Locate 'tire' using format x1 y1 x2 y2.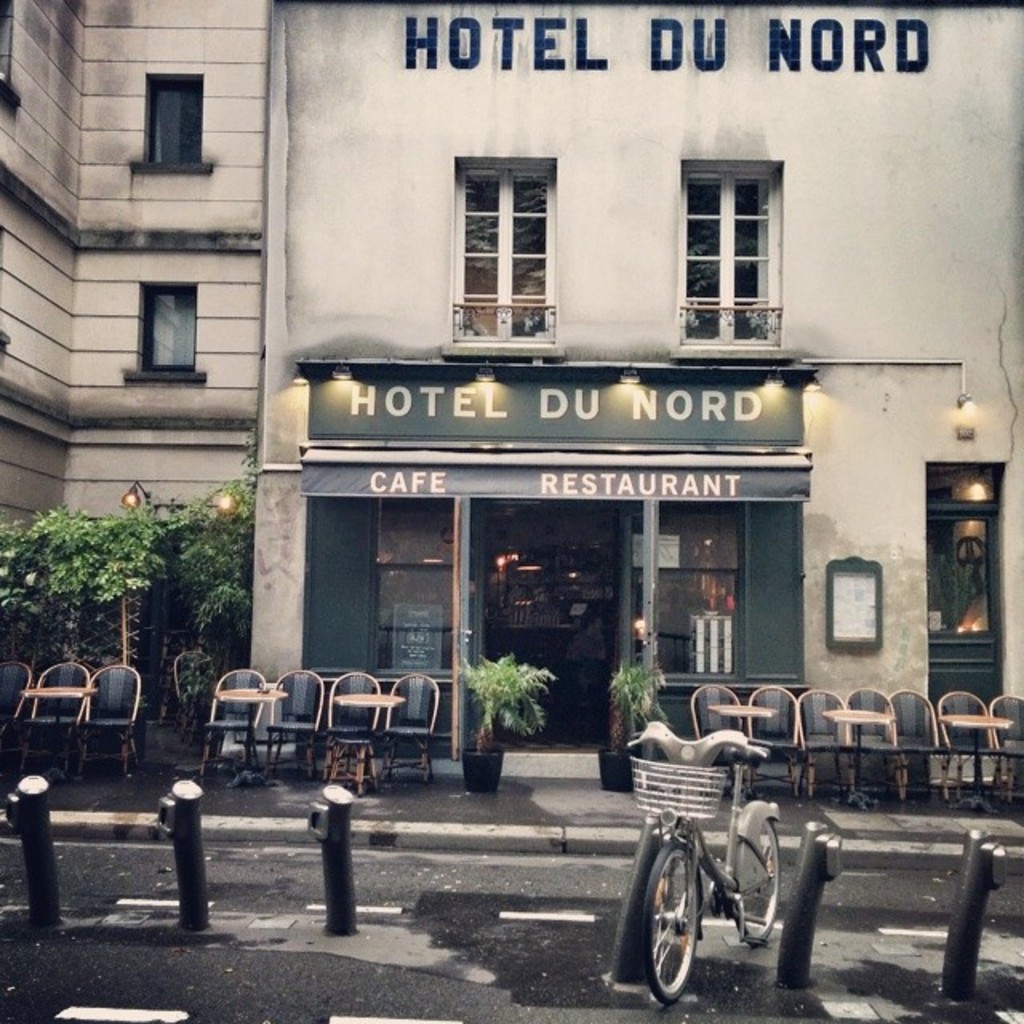
645 842 699 1002.
